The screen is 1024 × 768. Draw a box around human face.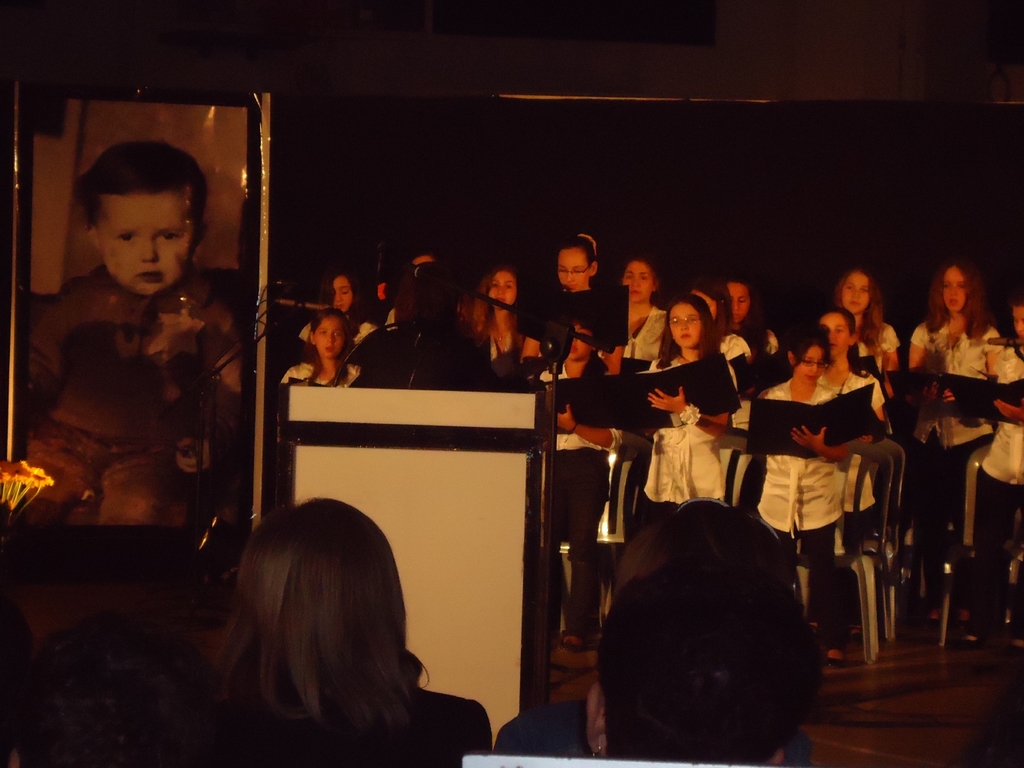
[723, 284, 749, 320].
